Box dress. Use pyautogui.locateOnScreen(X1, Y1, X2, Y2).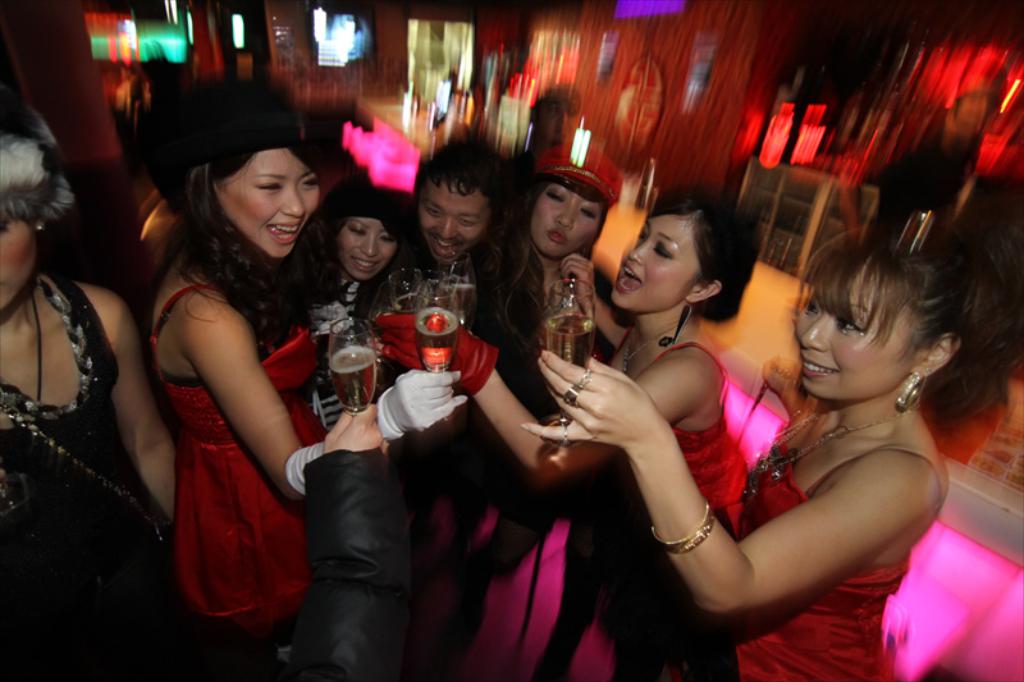
pyautogui.locateOnScreen(294, 273, 366, 681).
